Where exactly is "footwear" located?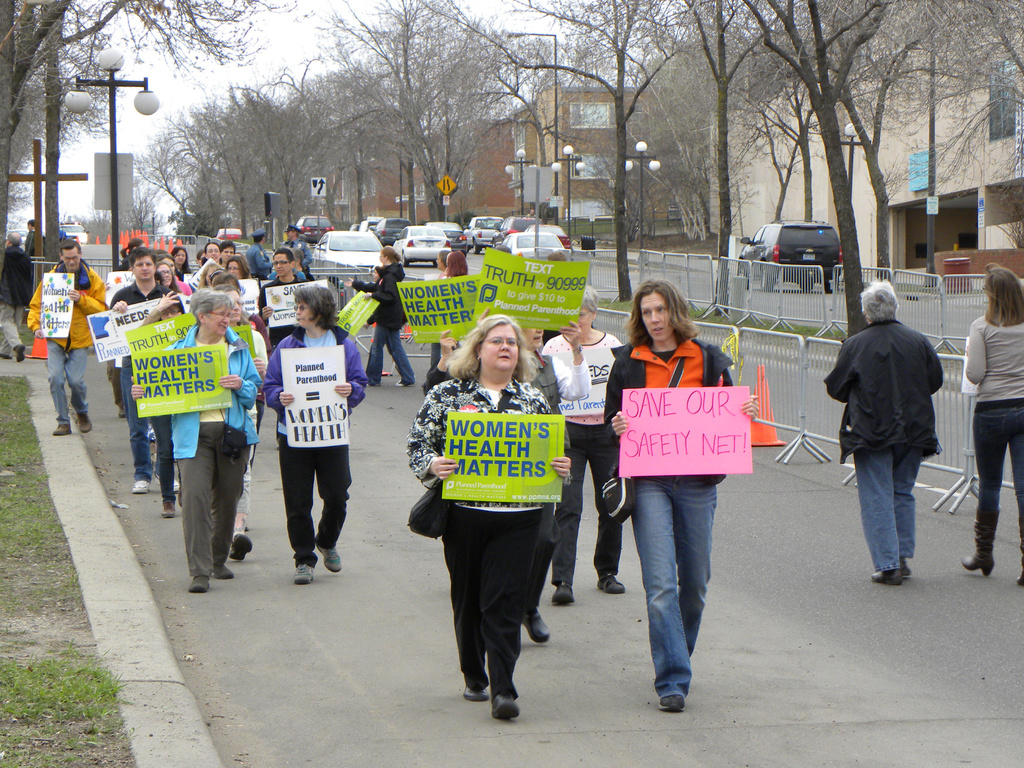
Its bounding box is {"x1": 363, "y1": 381, "x2": 376, "y2": 387}.
